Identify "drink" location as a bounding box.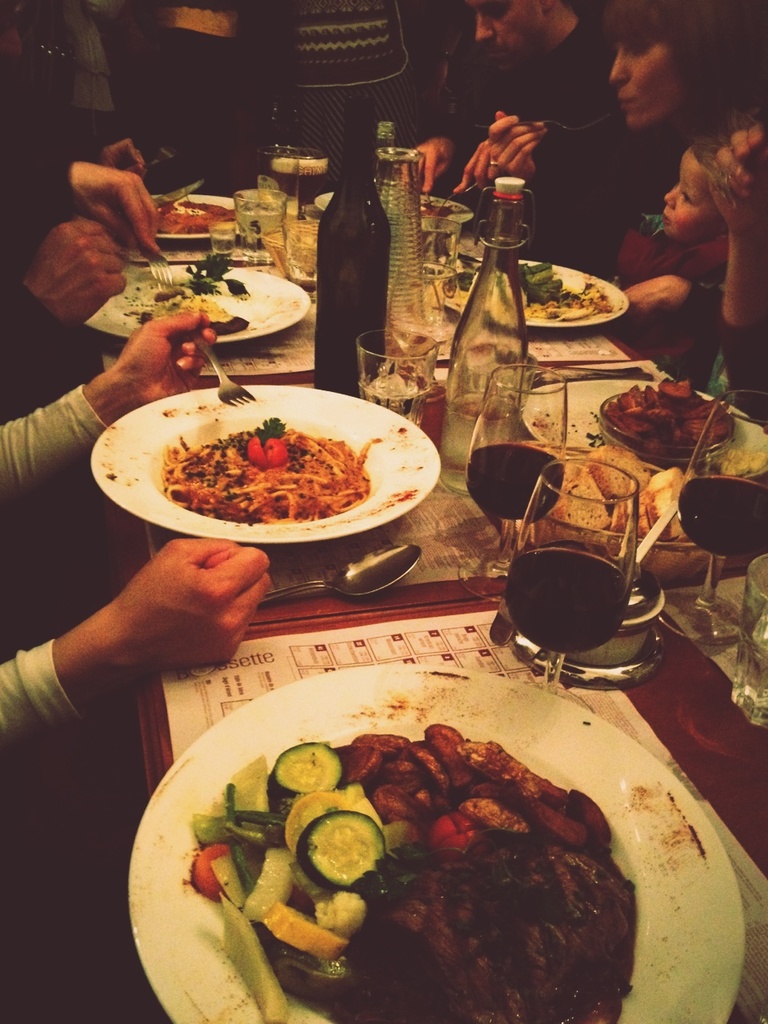
{"left": 730, "top": 557, "right": 767, "bottom": 728}.
